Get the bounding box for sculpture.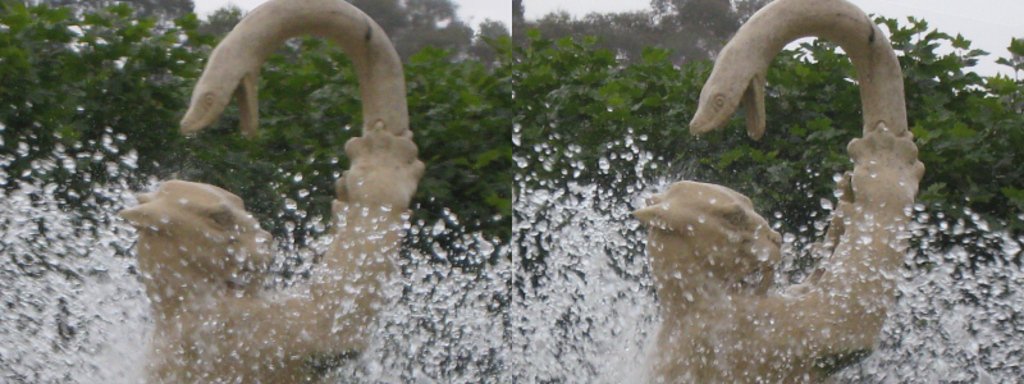
(x1=125, y1=0, x2=429, y2=383).
